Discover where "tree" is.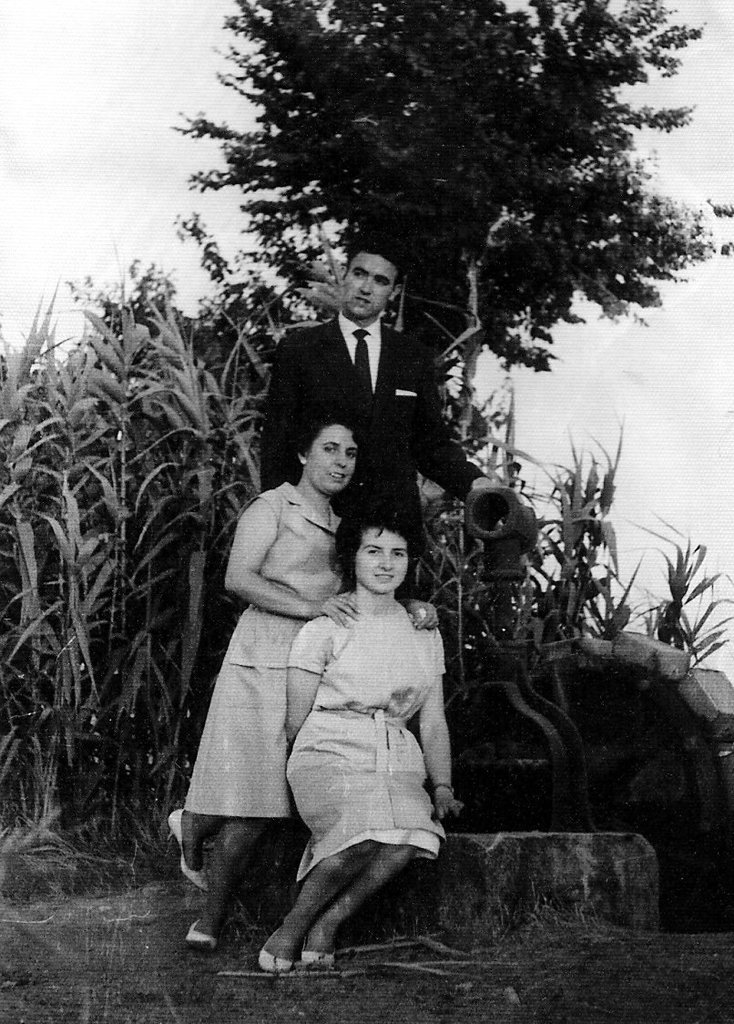
Discovered at (x1=169, y1=57, x2=733, y2=442).
